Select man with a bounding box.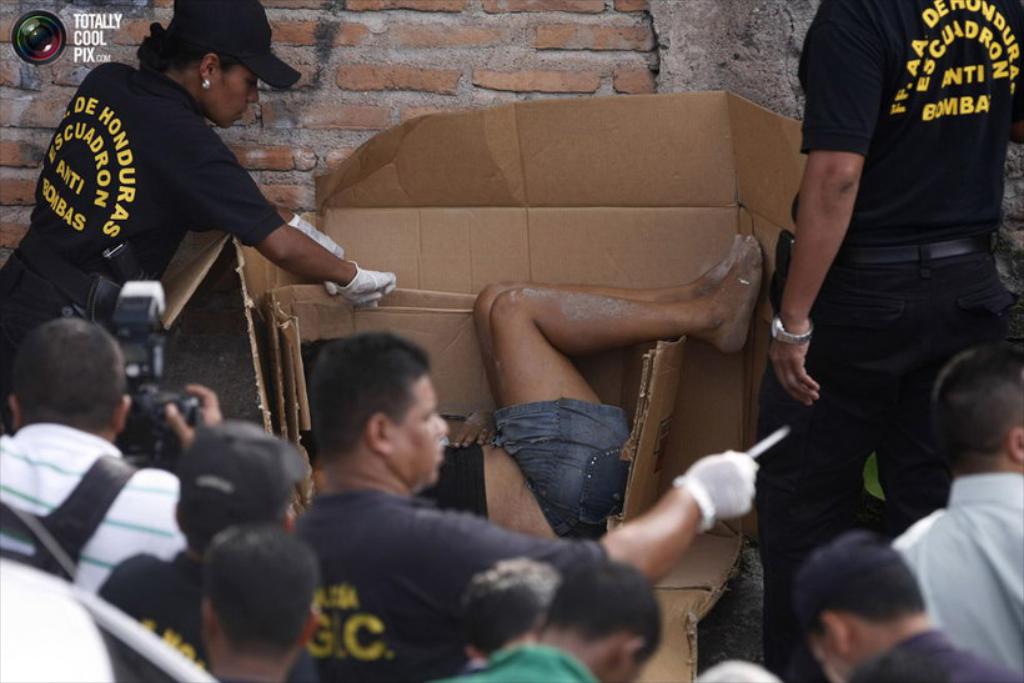
[0,316,230,606].
